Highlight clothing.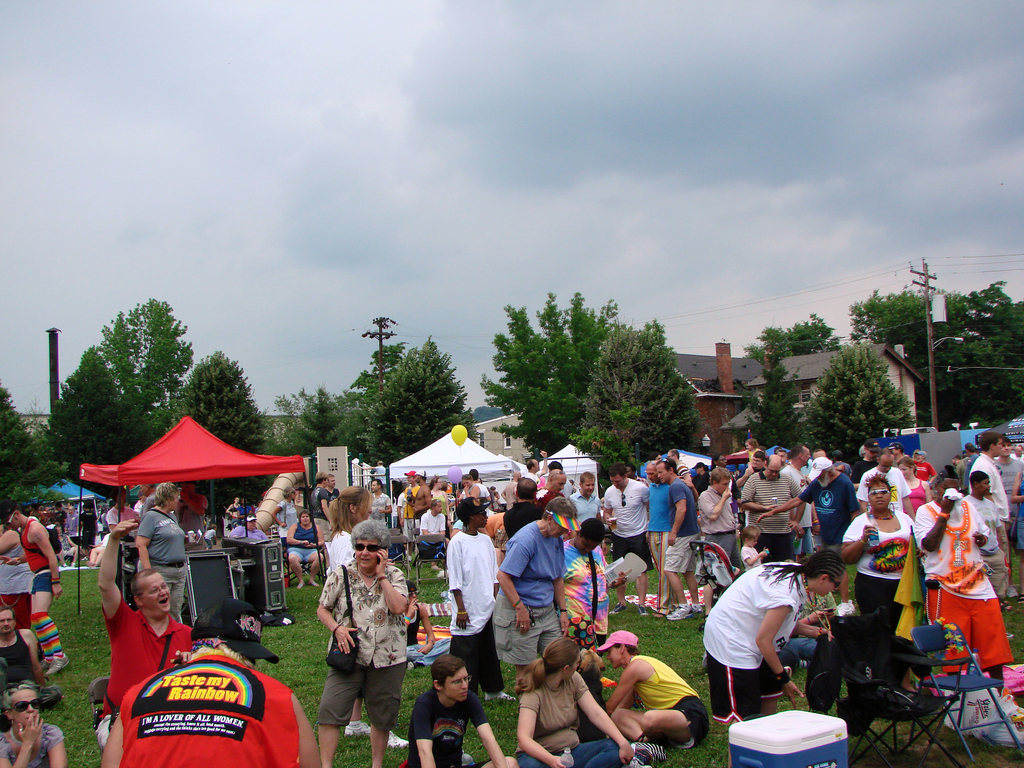
Highlighted region: <box>120,652,300,767</box>.
